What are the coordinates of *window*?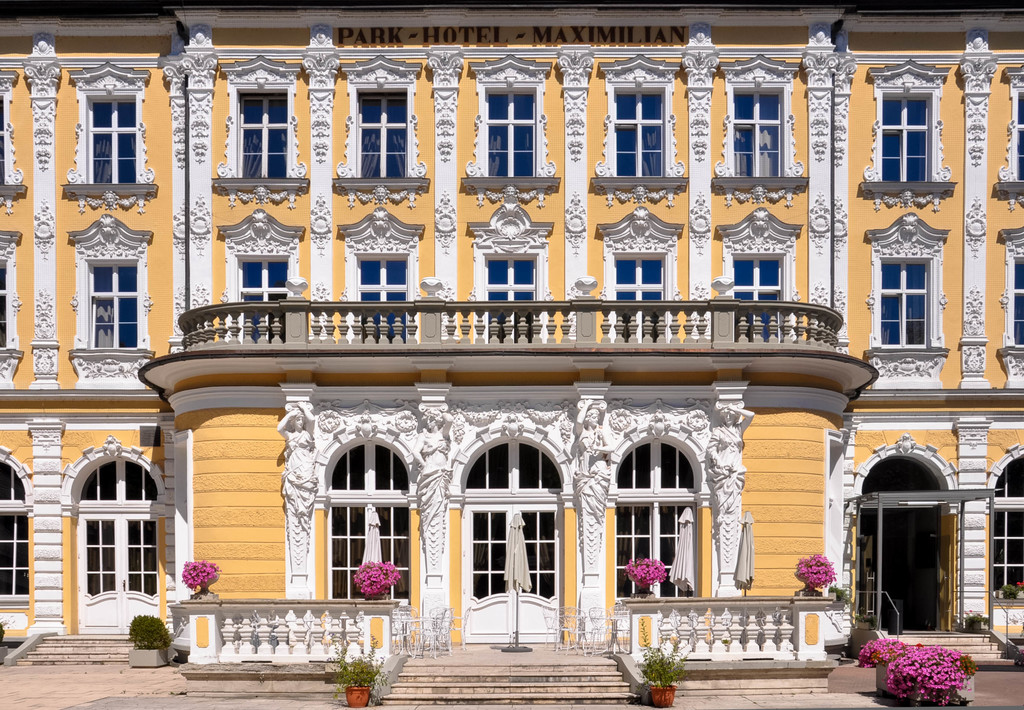
(x1=460, y1=56, x2=560, y2=193).
